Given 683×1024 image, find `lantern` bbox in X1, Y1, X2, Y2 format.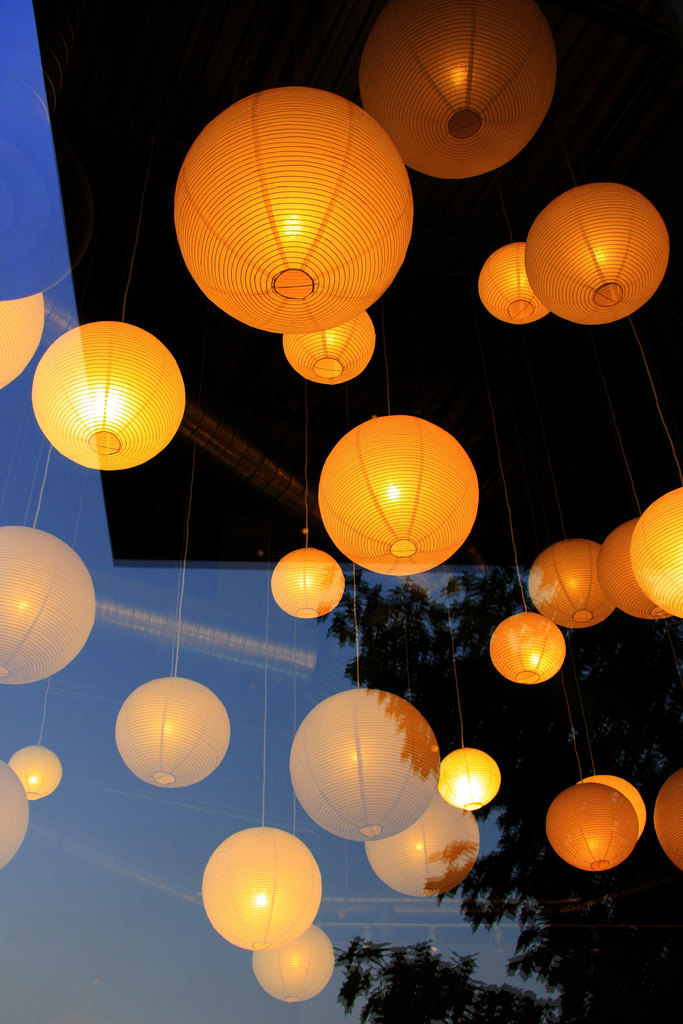
488, 615, 567, 685.
